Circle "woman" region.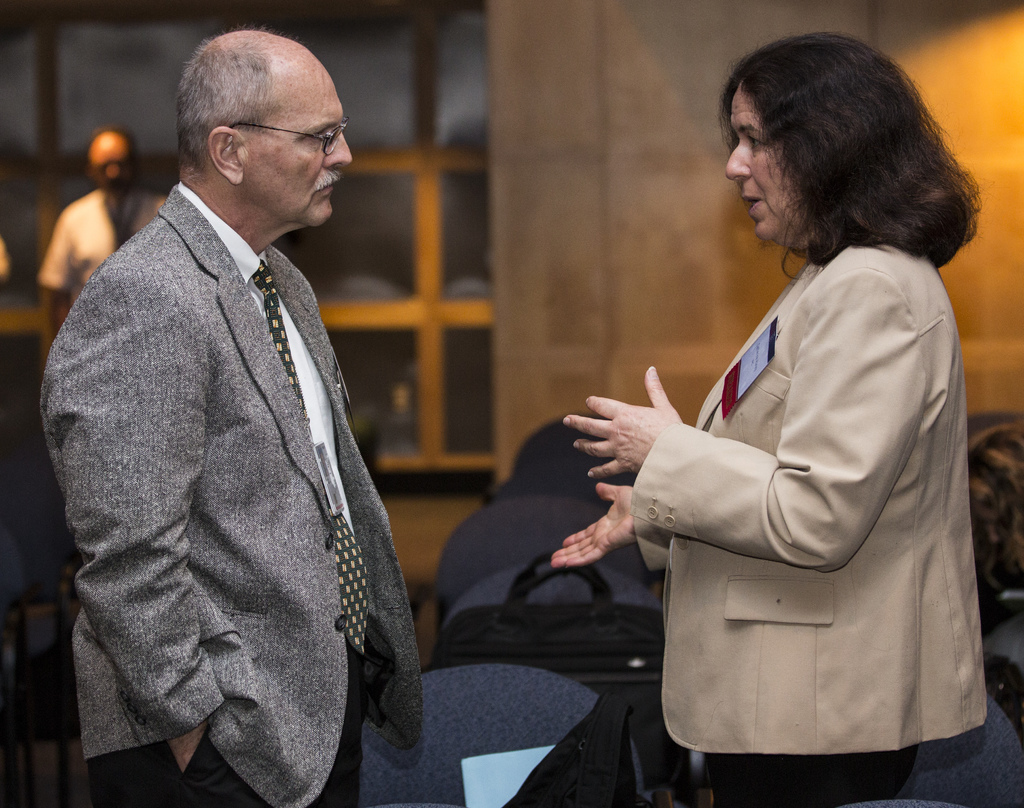
Region: 548, 50, 990, 796.
